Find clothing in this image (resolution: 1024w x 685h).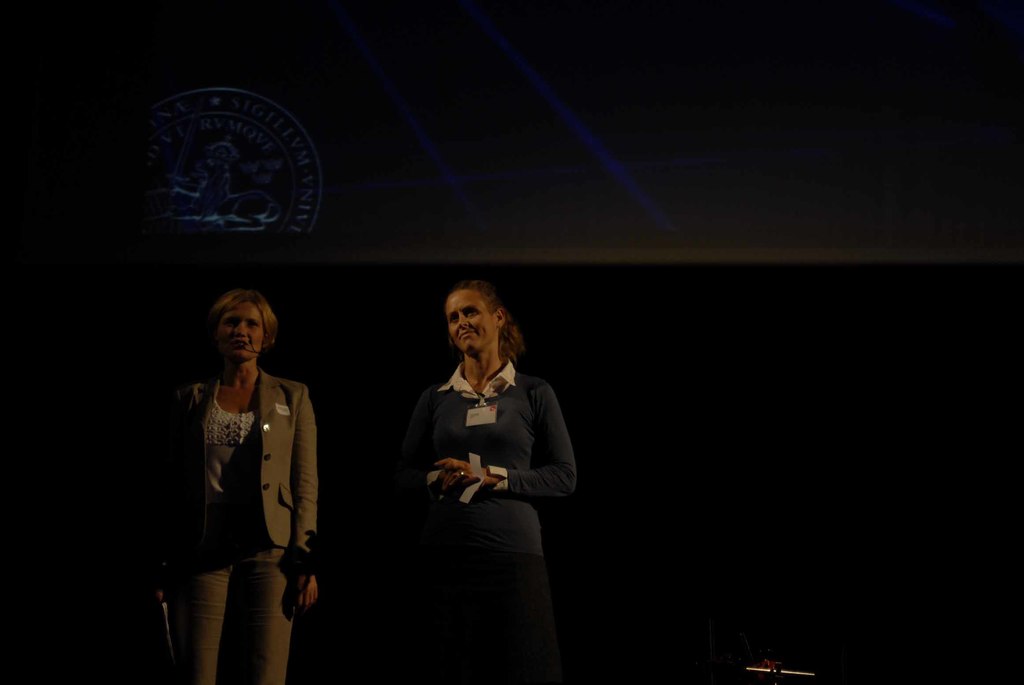
<region>167, 367, 322, 684</region>.
